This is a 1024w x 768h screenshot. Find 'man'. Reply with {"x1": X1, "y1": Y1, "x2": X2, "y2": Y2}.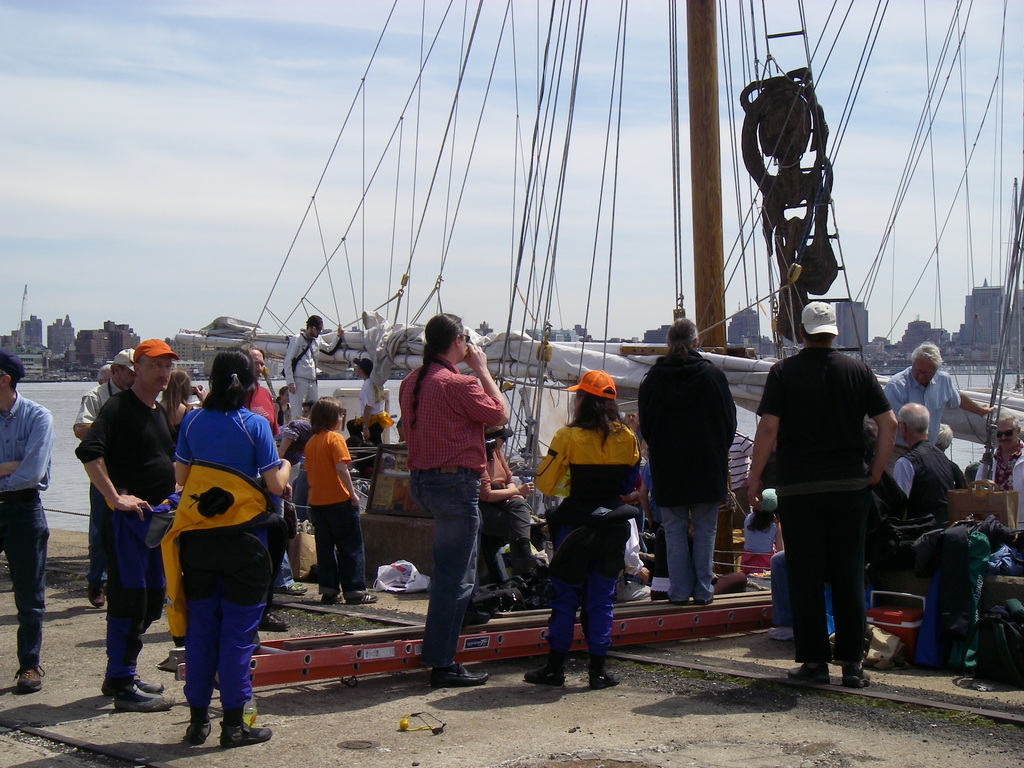
{"x1": 882, "y1": 402, "x2": 966, "y2": 521}.
